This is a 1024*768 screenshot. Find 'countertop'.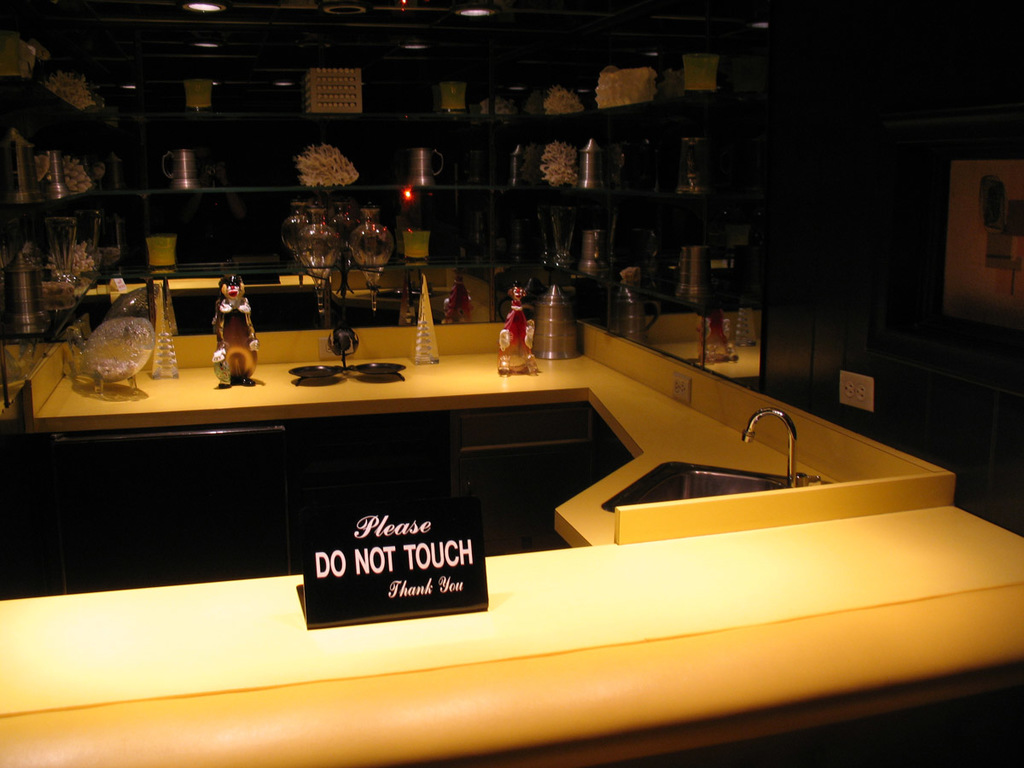
Bounding box: box(20, 311, 927, 556).
